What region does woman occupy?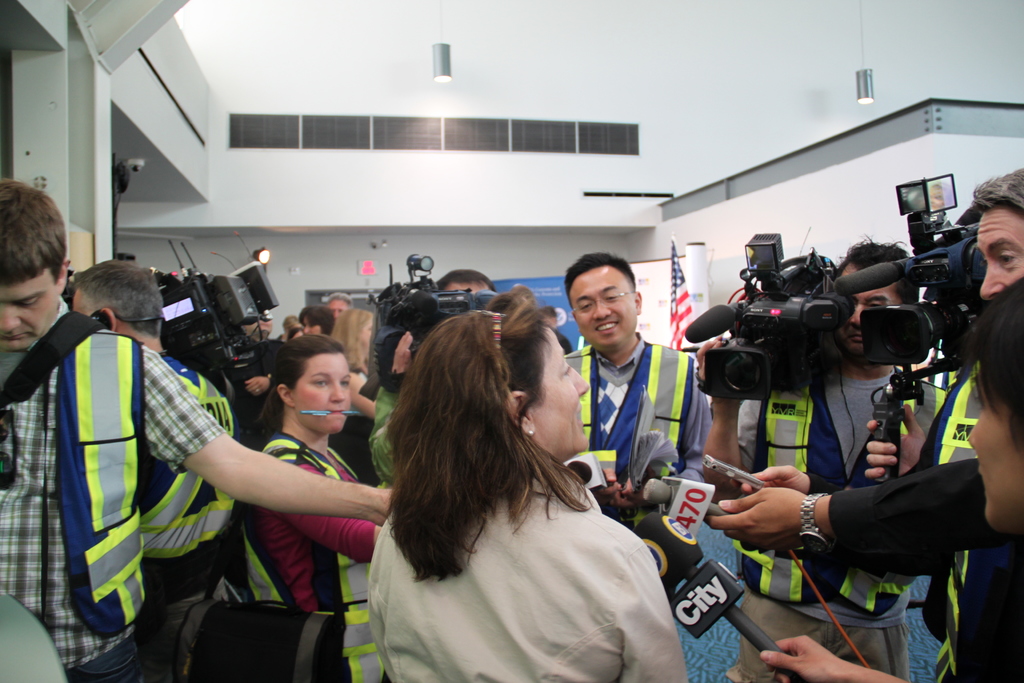
x1=248, y1=331, x2=381, y2=621.
